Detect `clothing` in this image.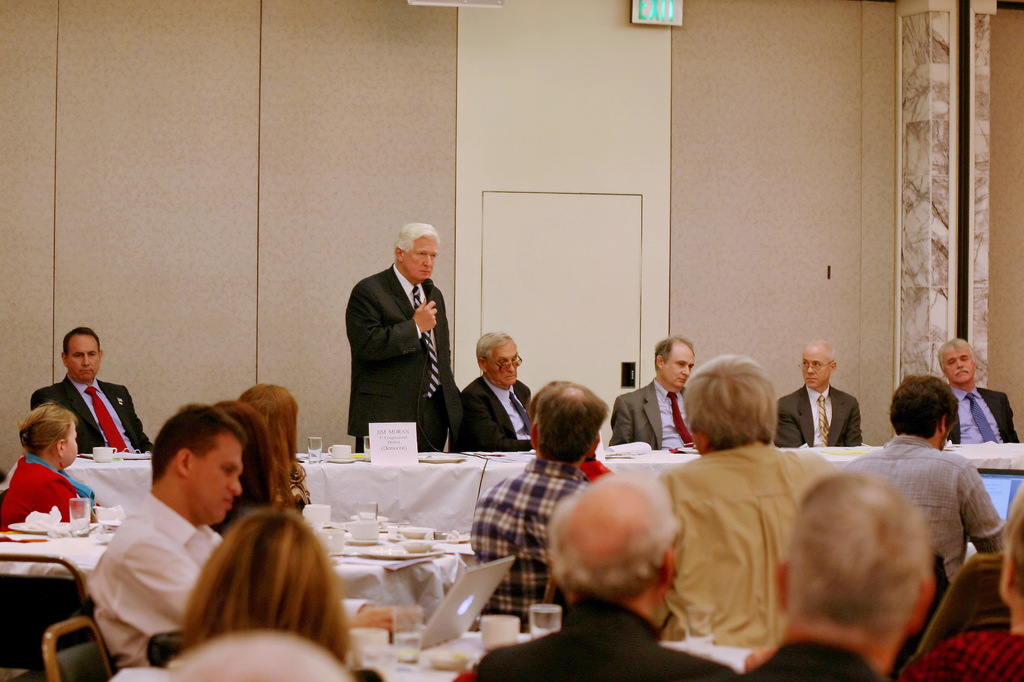
Detection: (left=442, top=365, right=536, bottom=449).
